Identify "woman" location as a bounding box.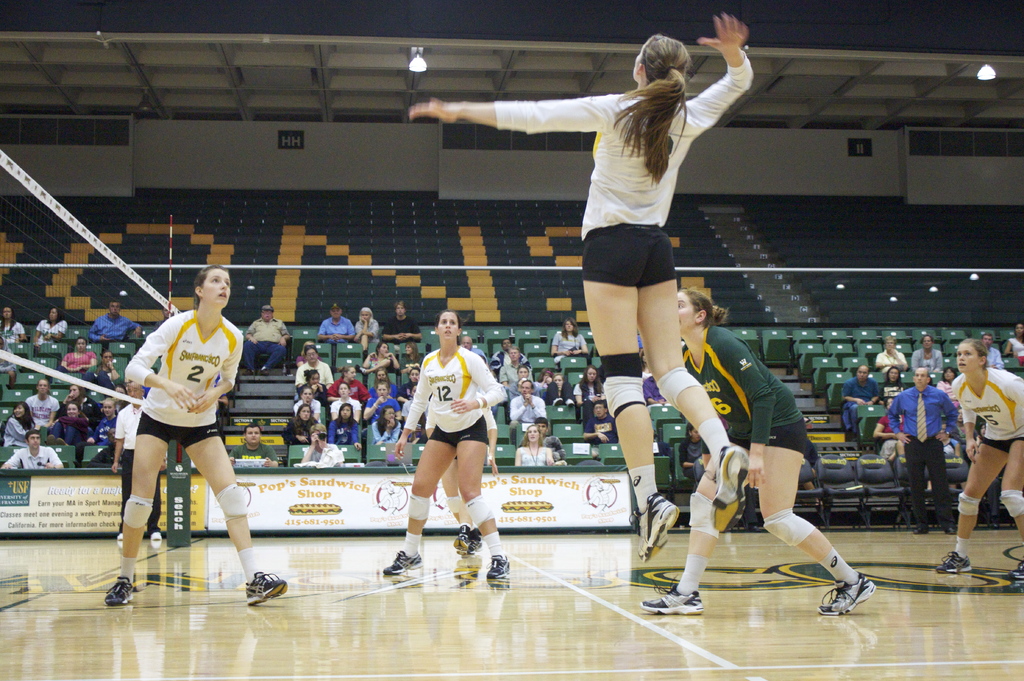
(381,356,499,568).
